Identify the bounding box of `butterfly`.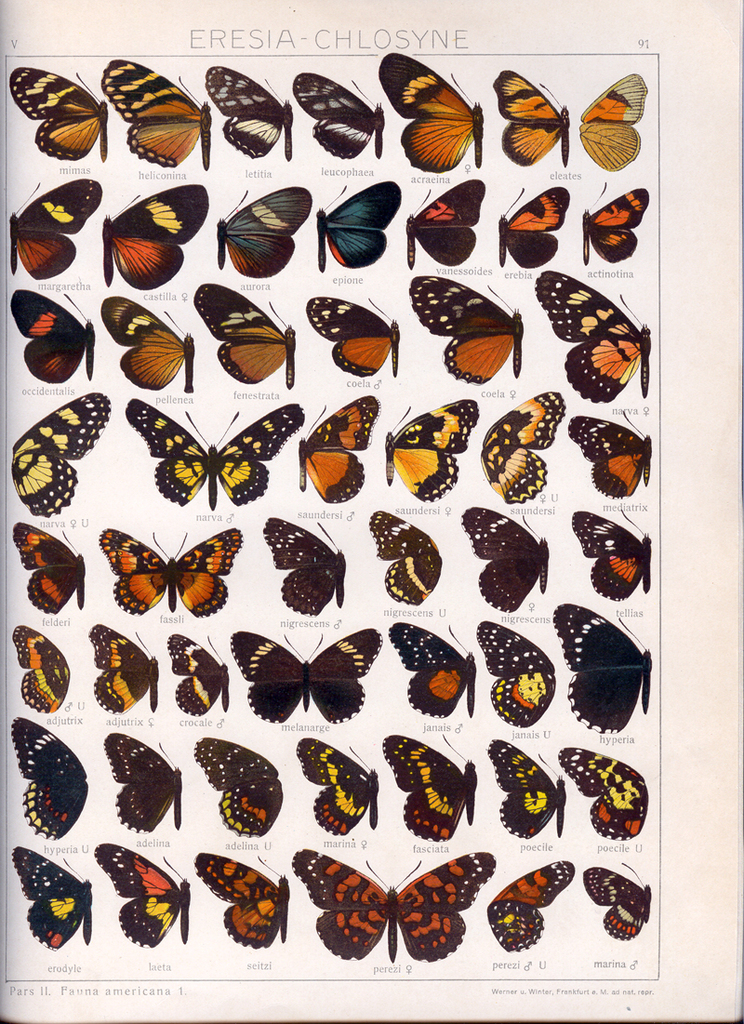
(185,273,295,392).
